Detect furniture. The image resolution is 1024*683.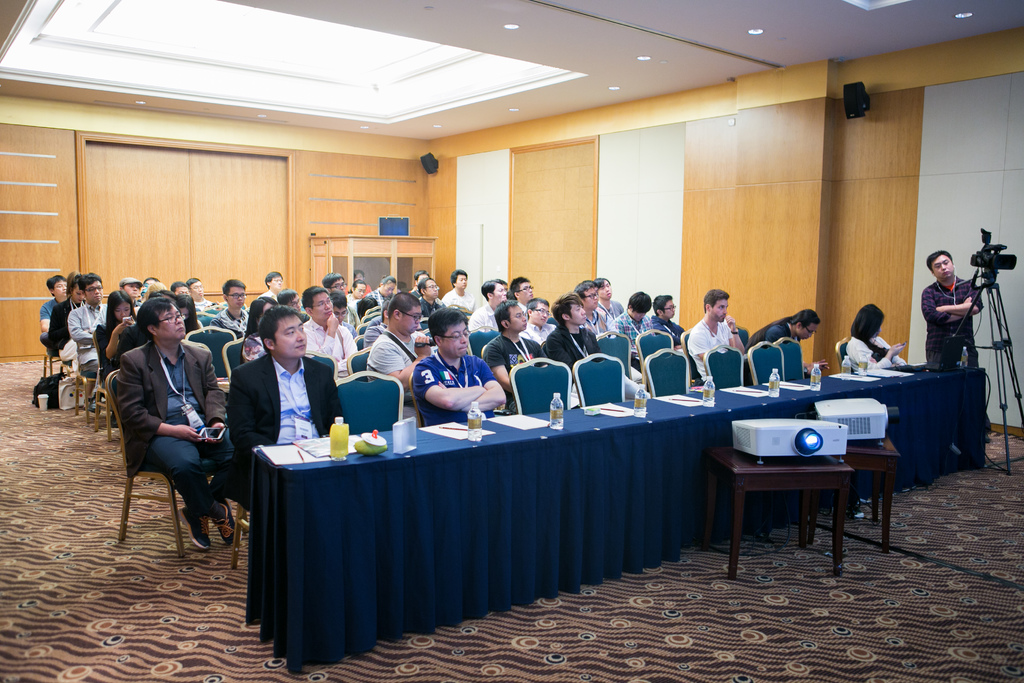
228,334,986,669.
